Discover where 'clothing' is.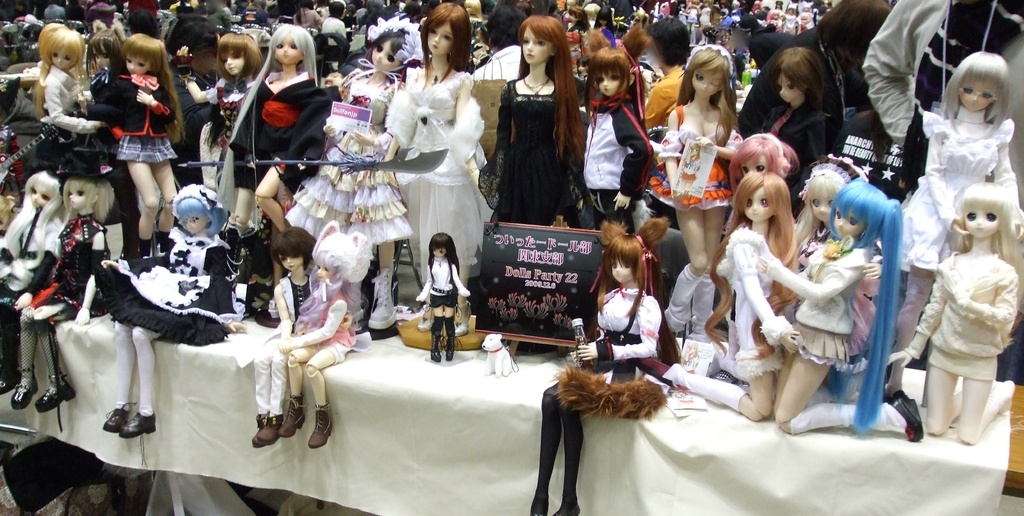
Discovered at 44 67 111 156.
